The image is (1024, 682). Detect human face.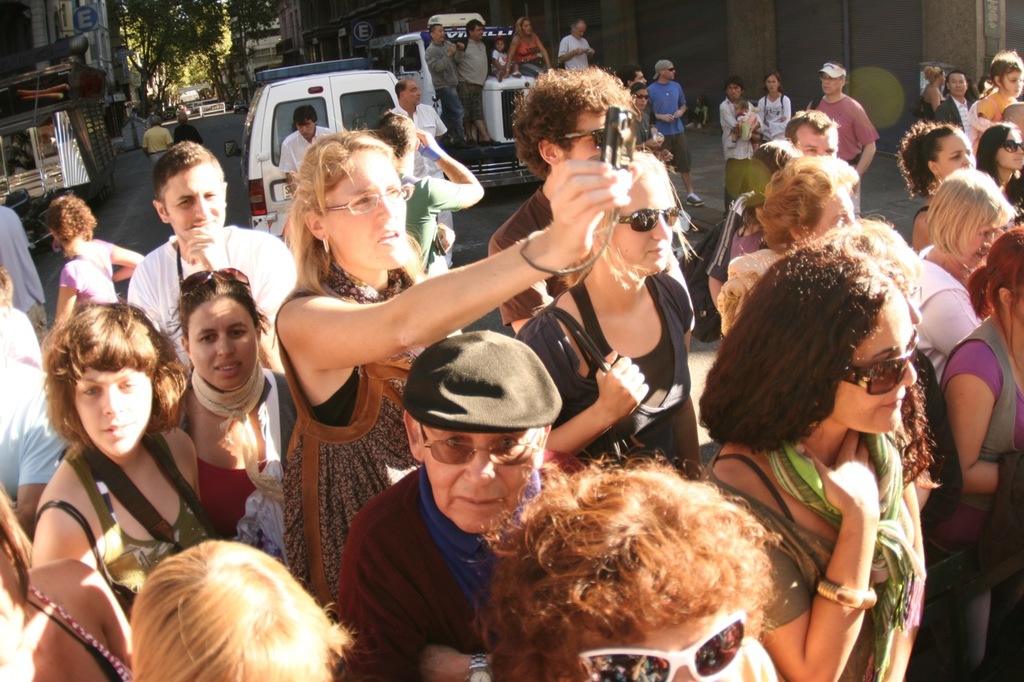
Detection: box=[166, 160, 227, 245].
